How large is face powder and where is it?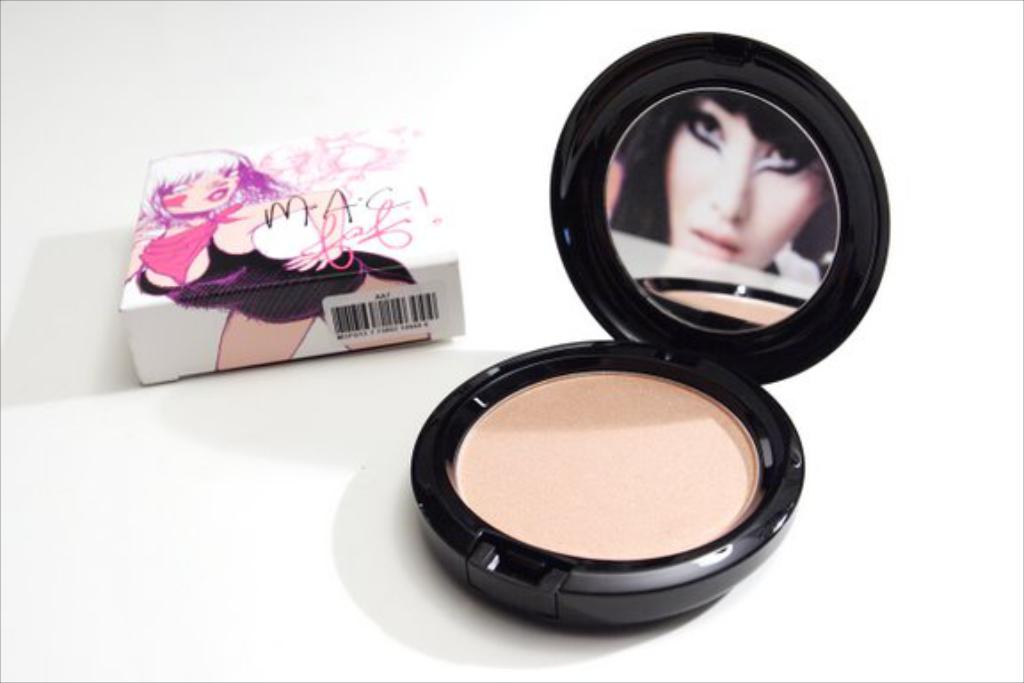
Bounding box: x1=411, y1=32, x2=894, y2=628.
